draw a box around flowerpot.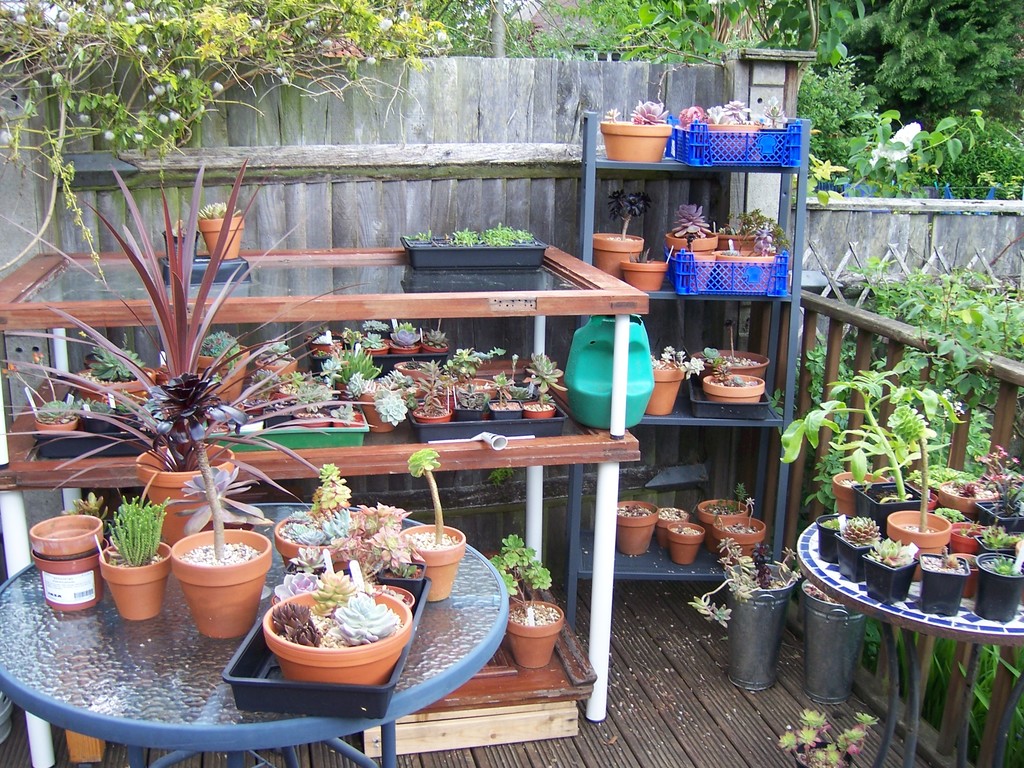
<bbox>139, 441, 234, 543</bbox>.
